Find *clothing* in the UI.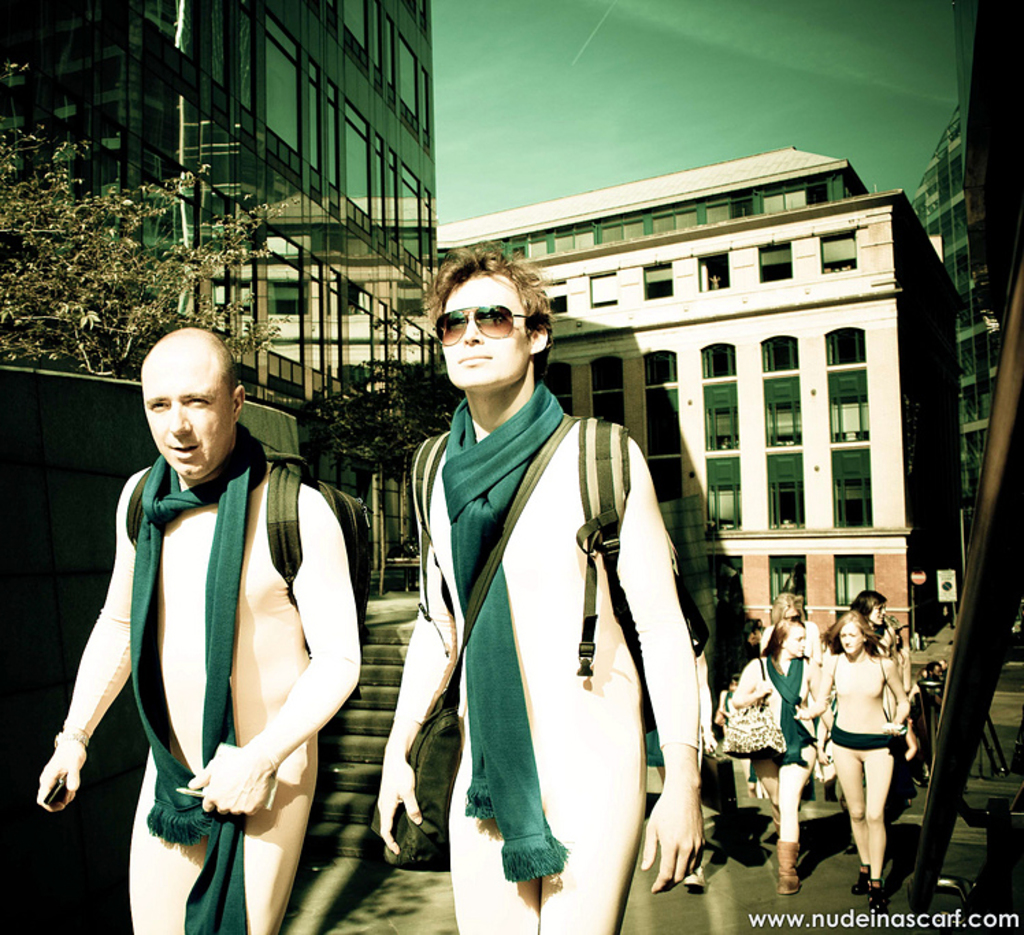
UI element at [x1=394, y1=329, x2=704, y2=934].
